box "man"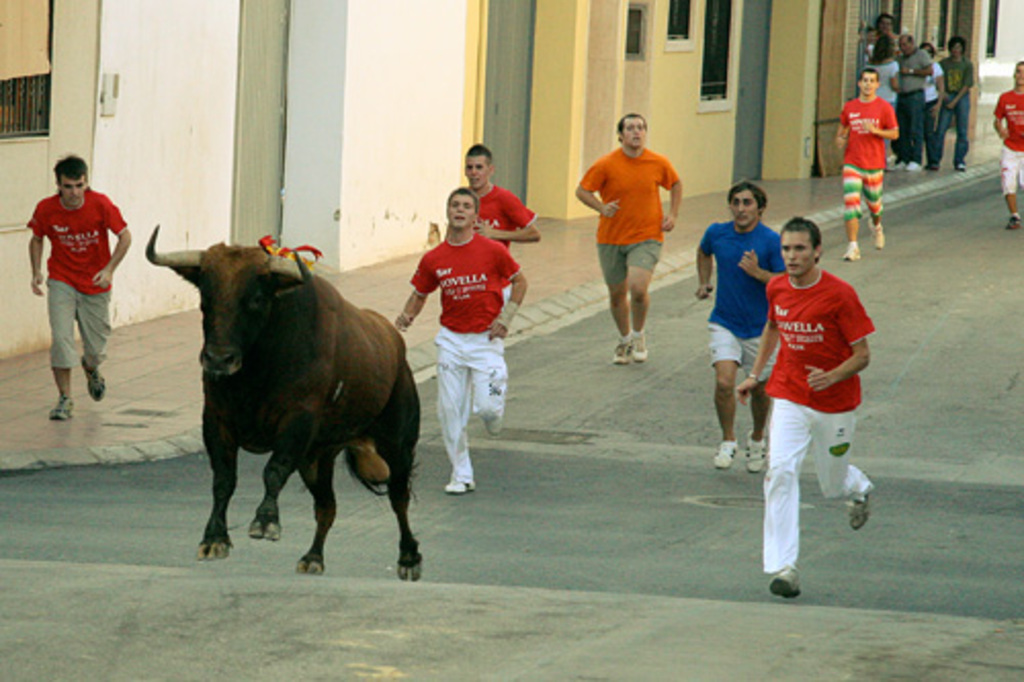
box=[731, 209, 879, 600]
